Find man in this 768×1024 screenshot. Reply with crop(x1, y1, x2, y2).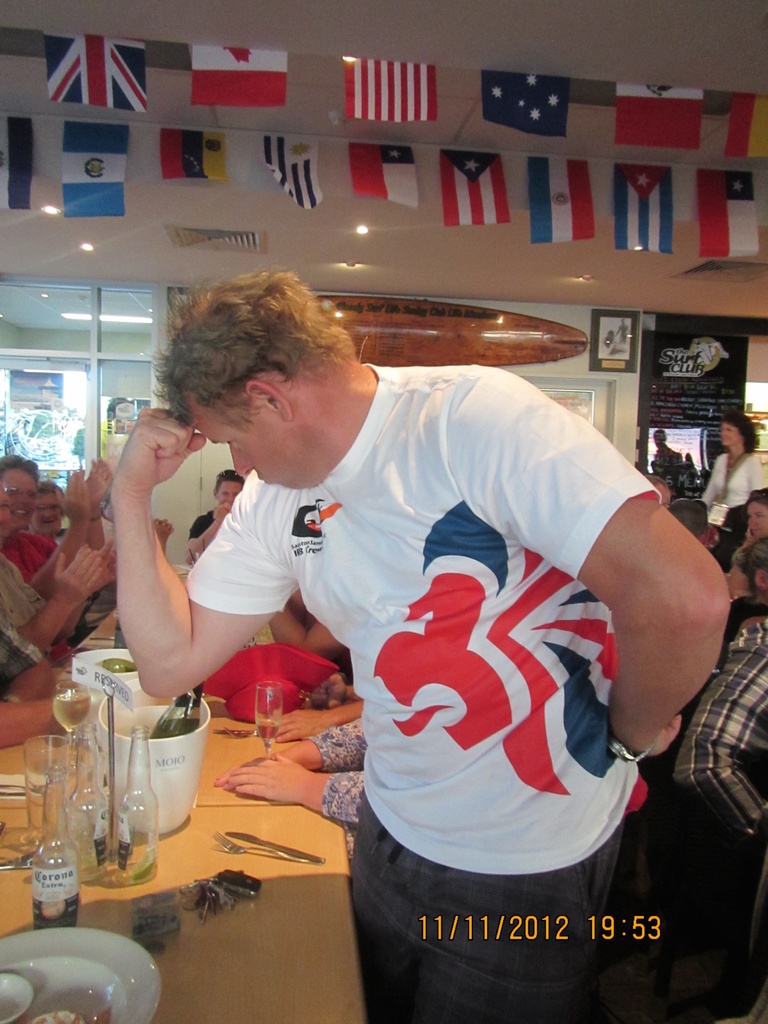
crop(676, 601, 767, 1012).
